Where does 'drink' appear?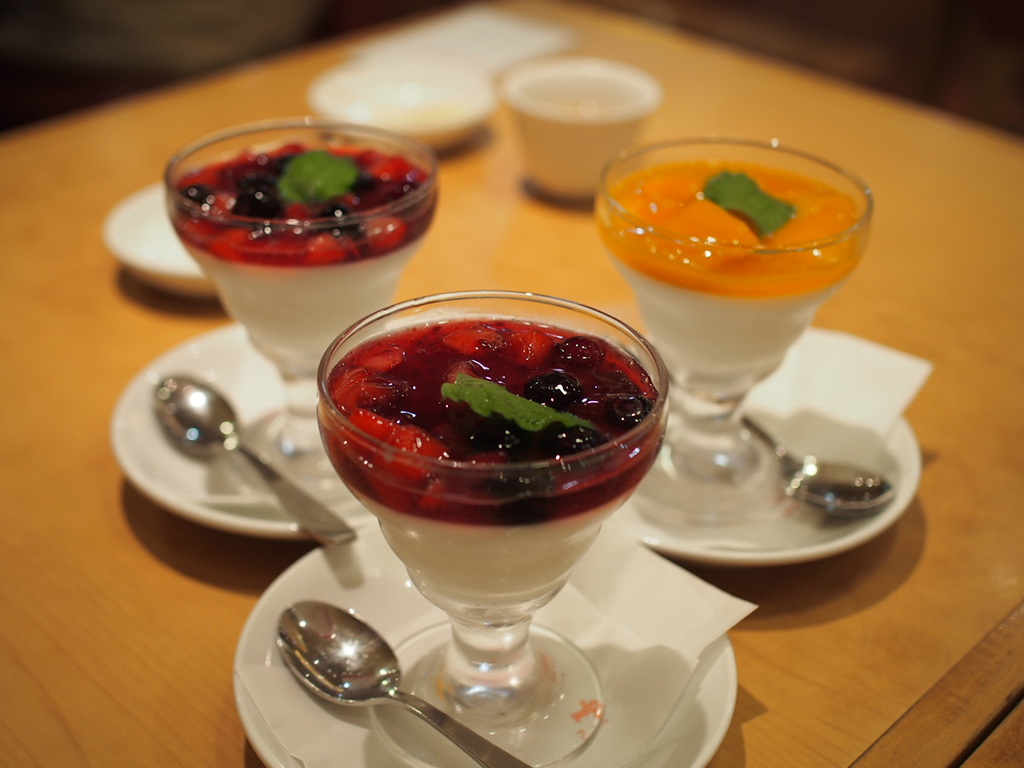
Appears at [left=305, top=265, right=675, bottom=726].
